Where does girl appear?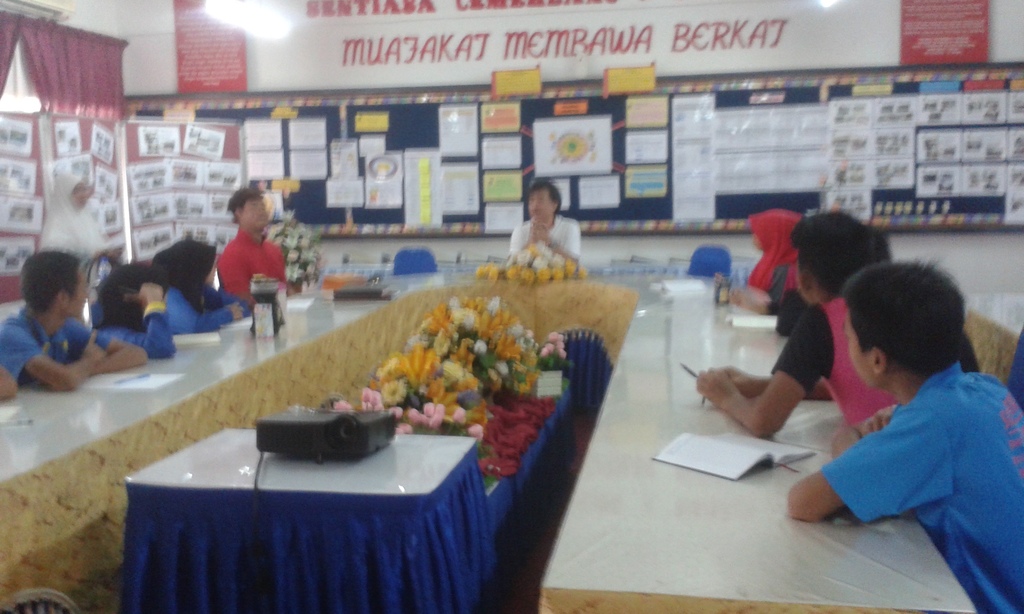
Appears at bbox=(91, 260, 179, 358).
